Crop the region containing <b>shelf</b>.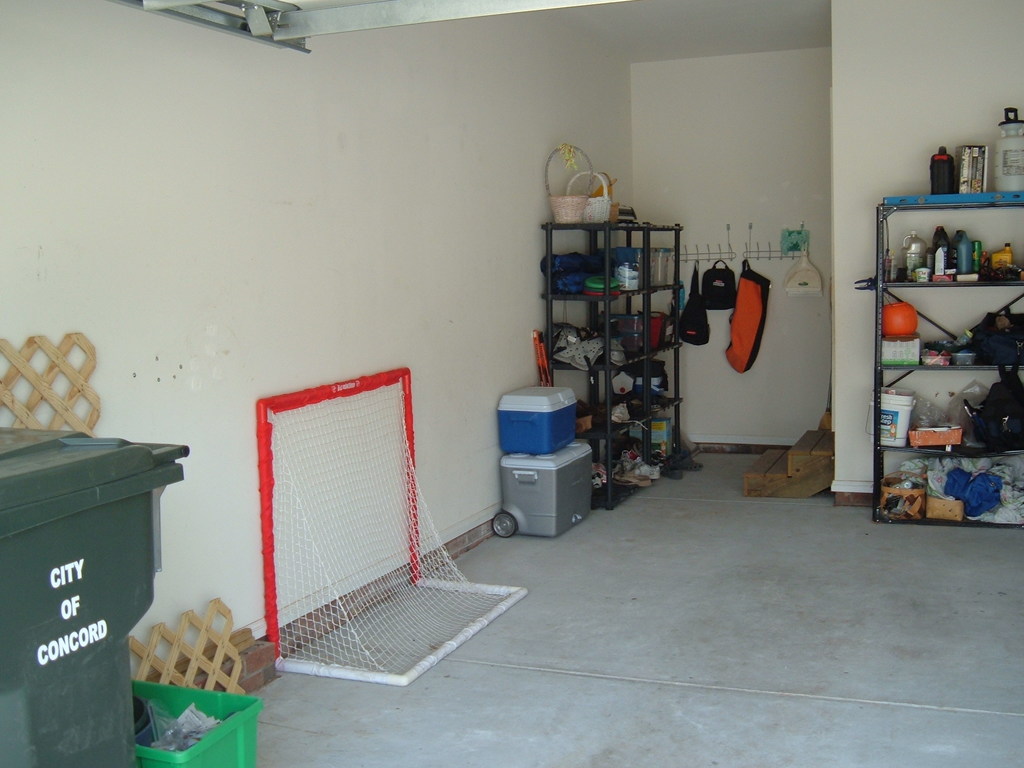
Crop region: x1=546, y1=337, x2=685, y2=371.
